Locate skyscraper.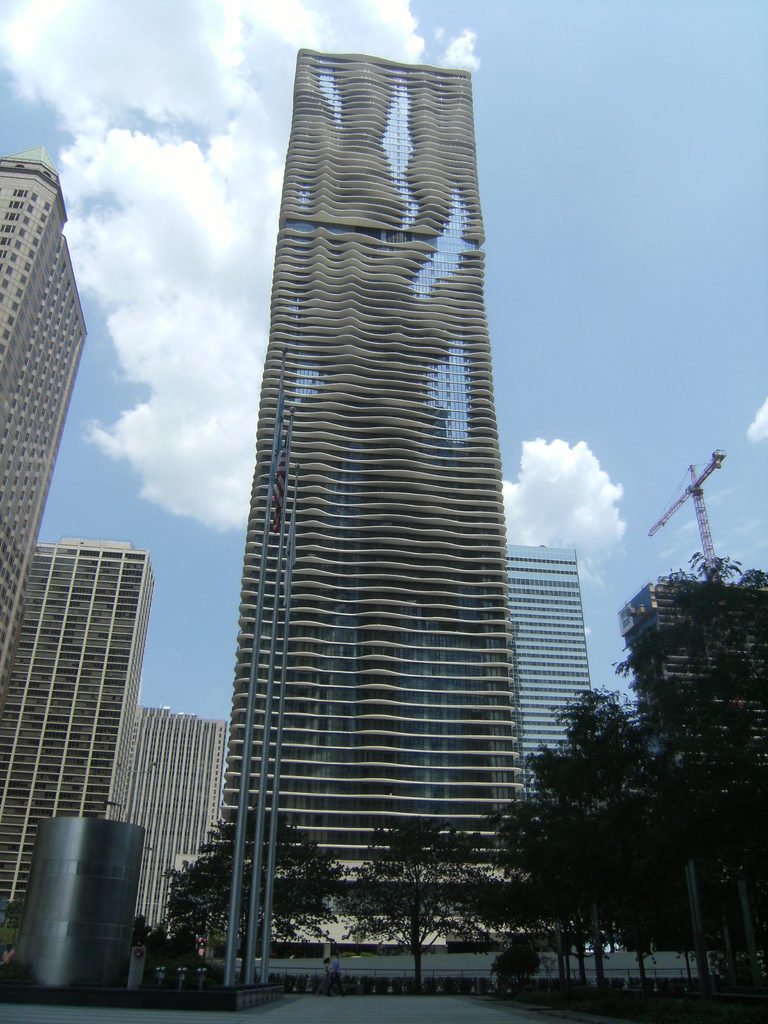
Bounding box: bbox=(0, 531, 159, 916).
